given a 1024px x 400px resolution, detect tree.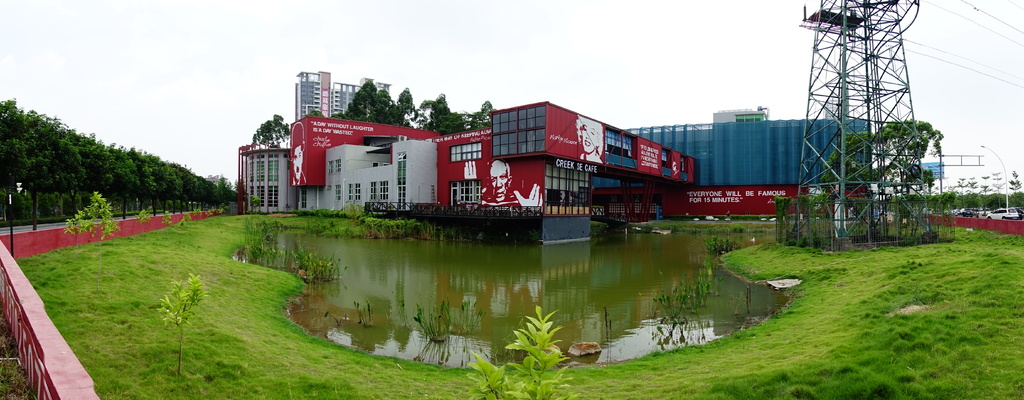
{"left": 820, "top": 117, "right": 940, "bottom": 192}.
